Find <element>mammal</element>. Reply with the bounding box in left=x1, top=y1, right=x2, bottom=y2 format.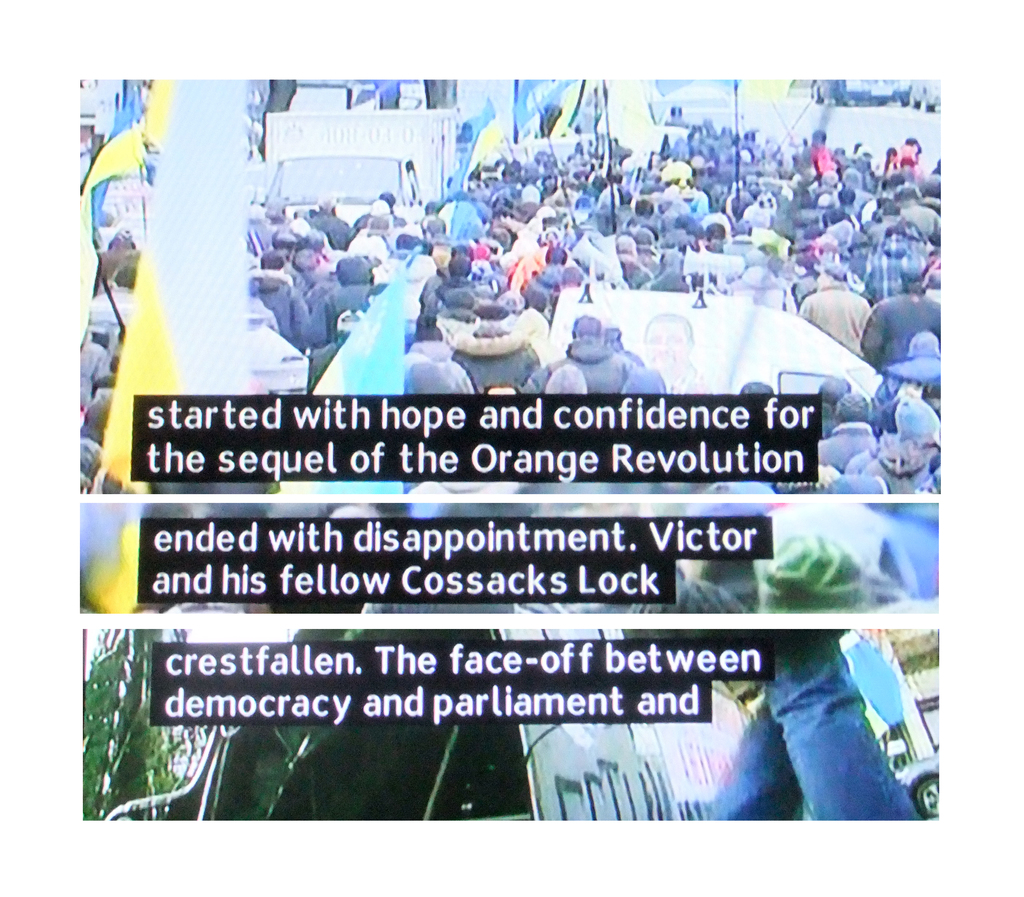
left=697, top=620, right=931, bottom=825.
